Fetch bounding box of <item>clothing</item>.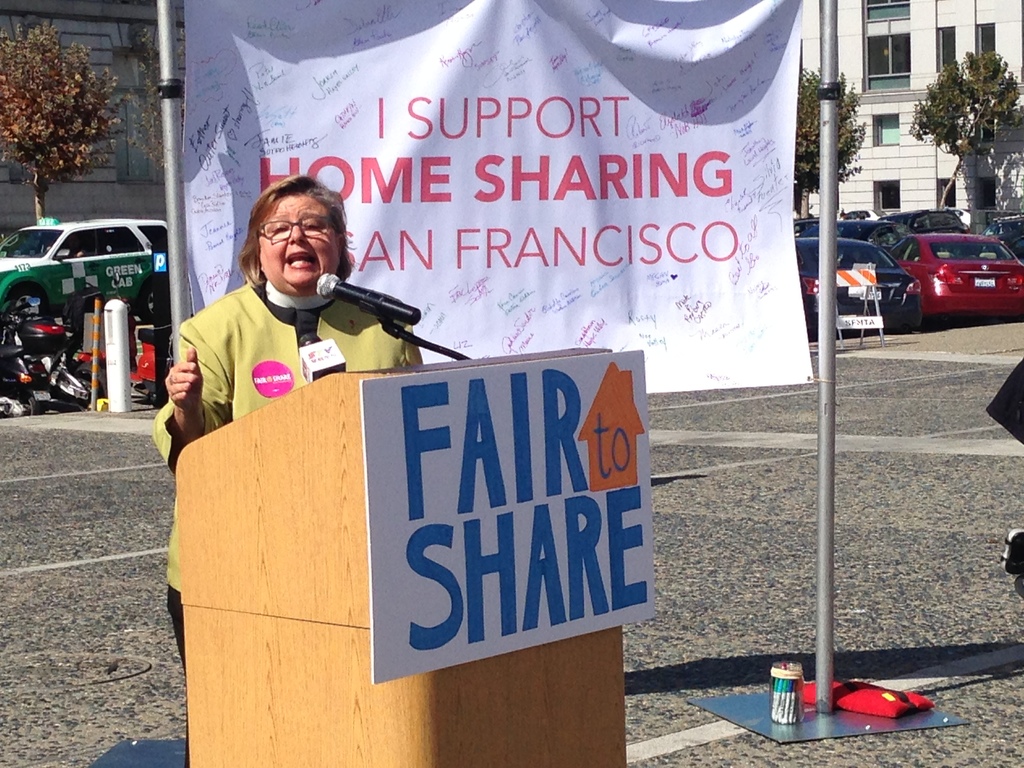
Bbox: 153, 275, 422, 675.
